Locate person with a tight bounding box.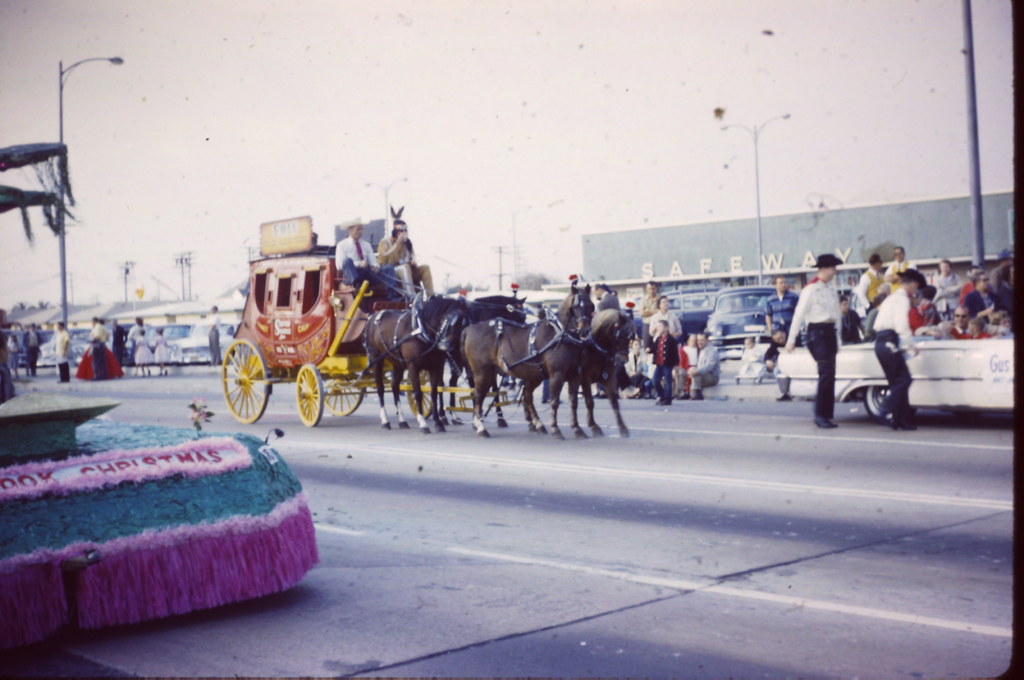
crop(87, 316, 107, 380).
